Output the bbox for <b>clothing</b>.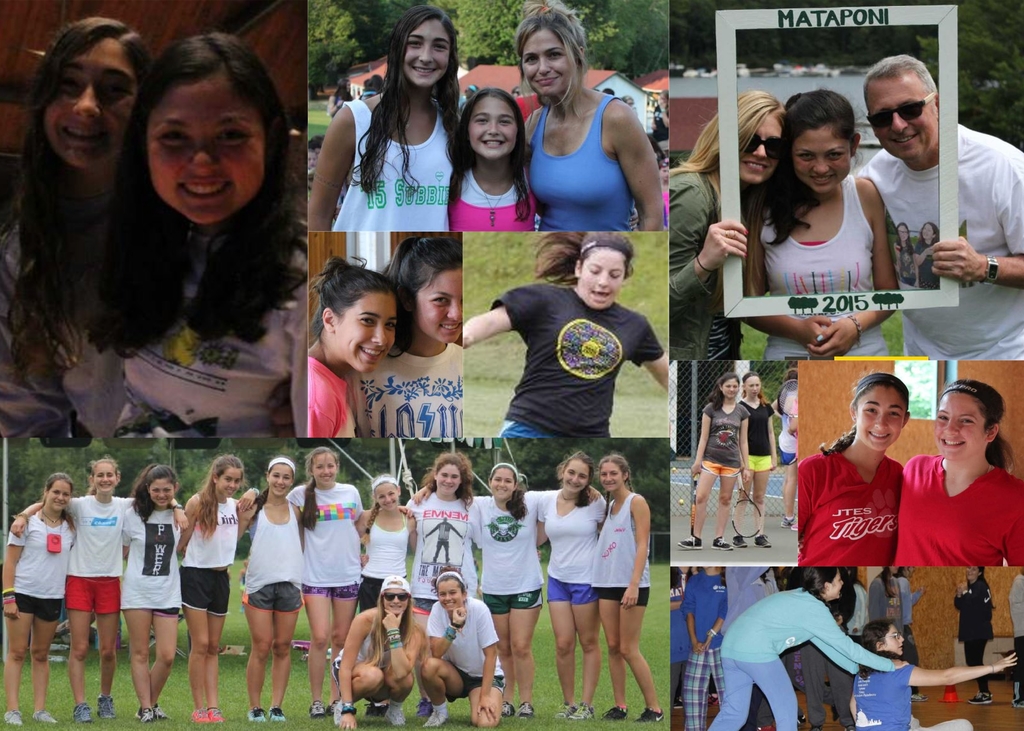
detection(798, 447, 894, 559).
